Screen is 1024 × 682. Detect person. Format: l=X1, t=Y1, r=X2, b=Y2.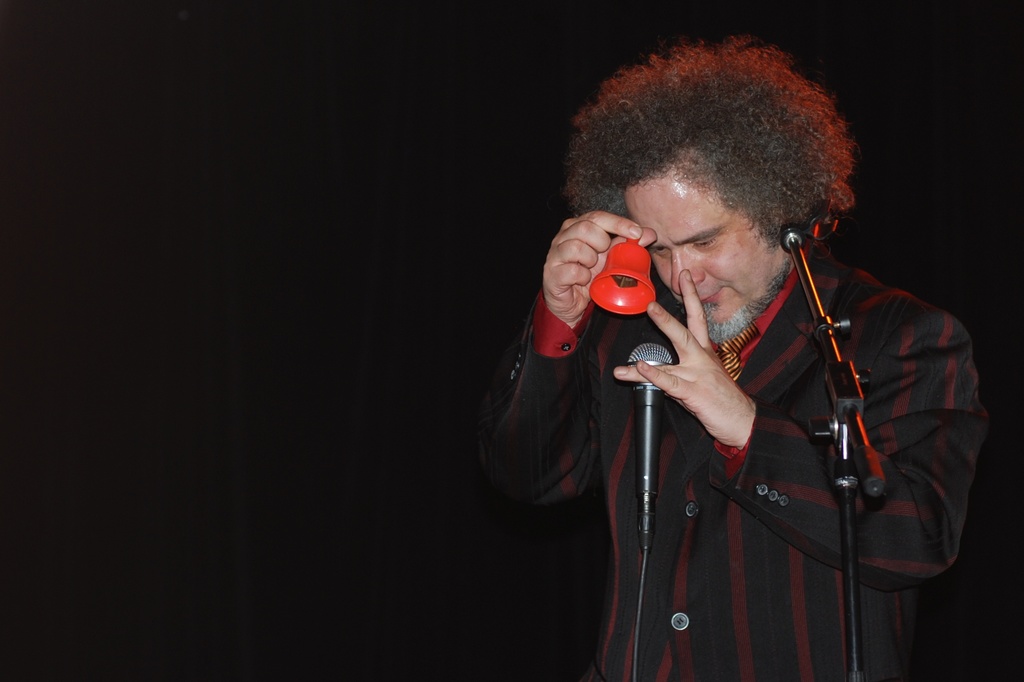
l=522, t=52, r=964, b=681.
